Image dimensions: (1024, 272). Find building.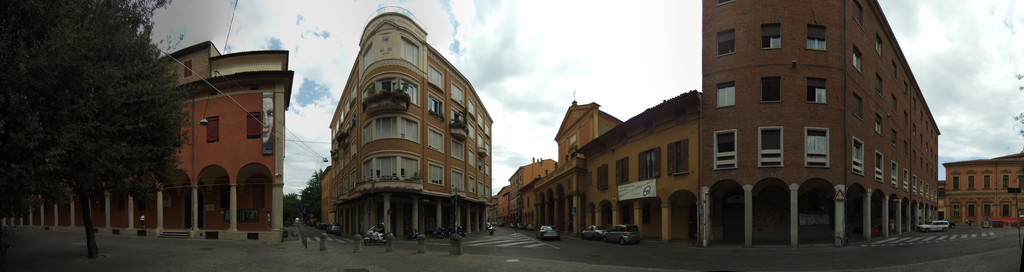
box=[936, 148, 1023, 227].
